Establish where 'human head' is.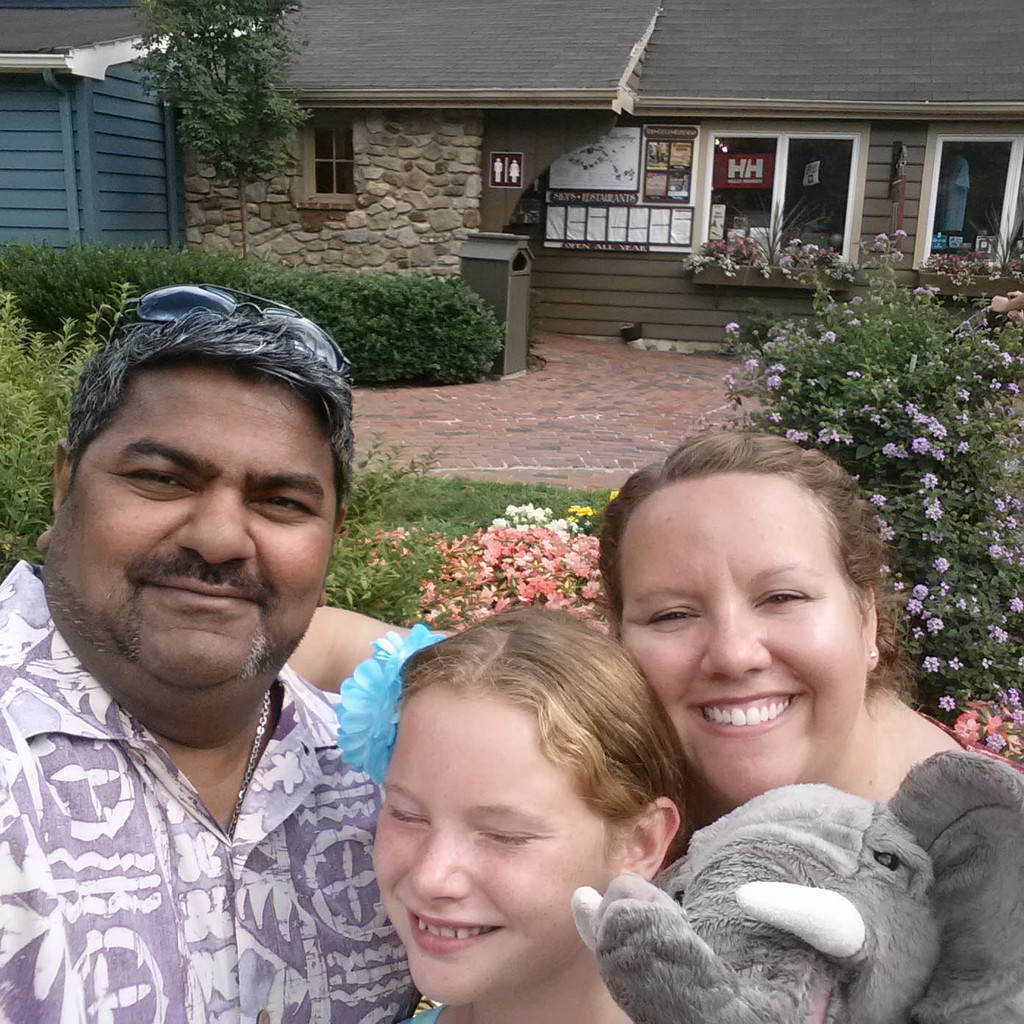
Established at locate(368, 603, 691, 1012).
